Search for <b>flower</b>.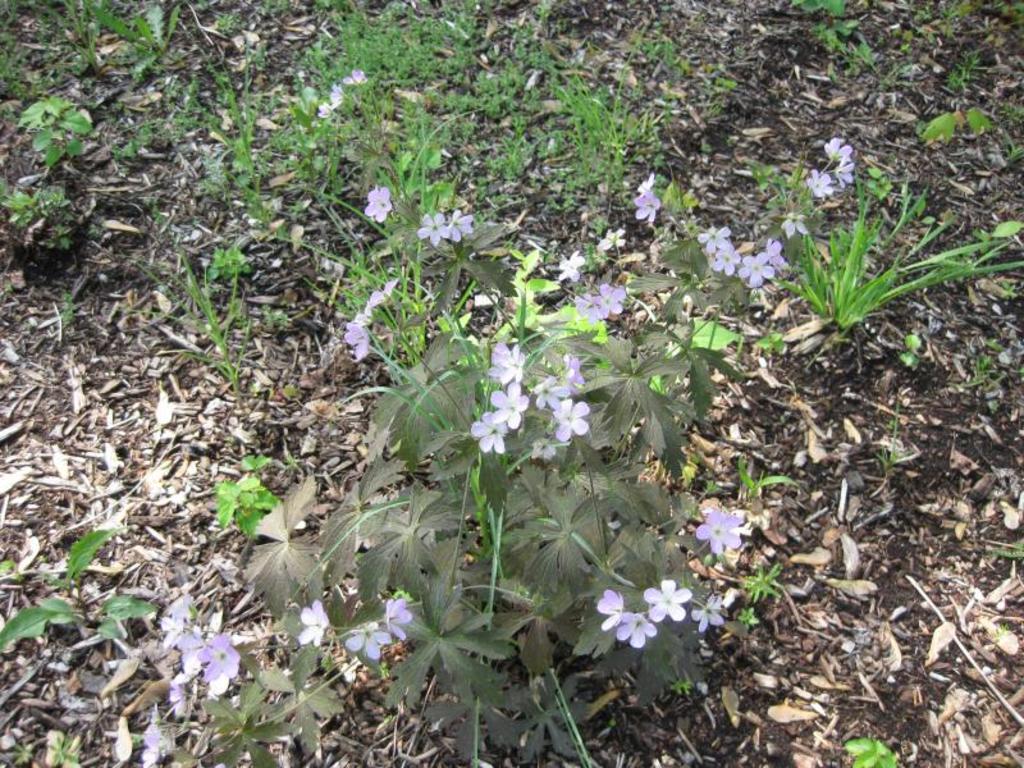
Found at (x1=692, y1=503, x2=742, y2=541).
